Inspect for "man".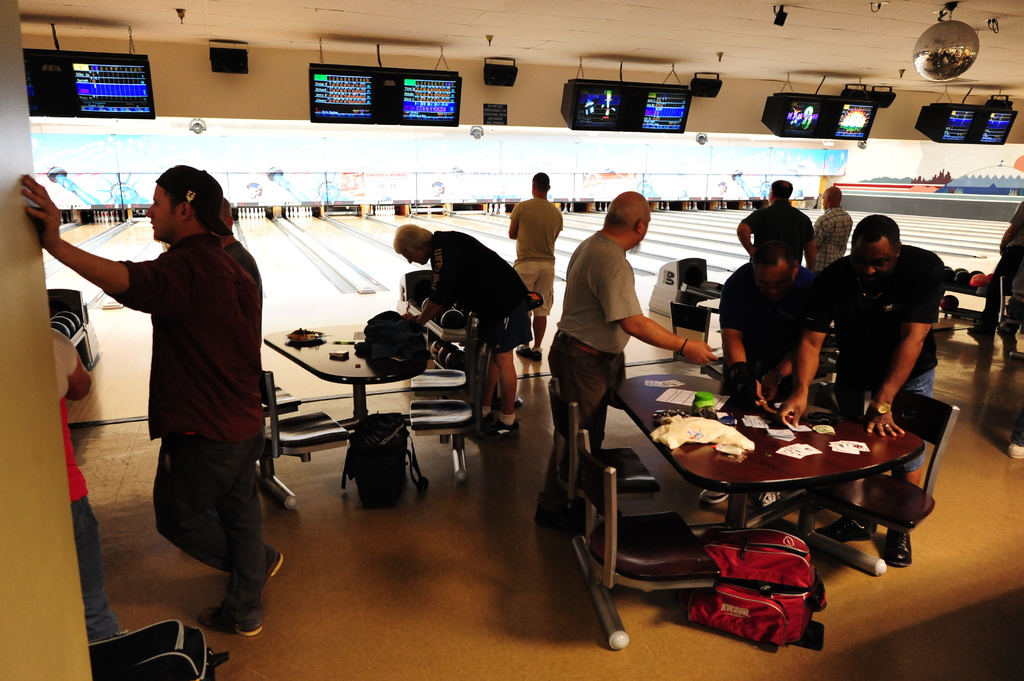
Inspection: 65 153 290 629.
